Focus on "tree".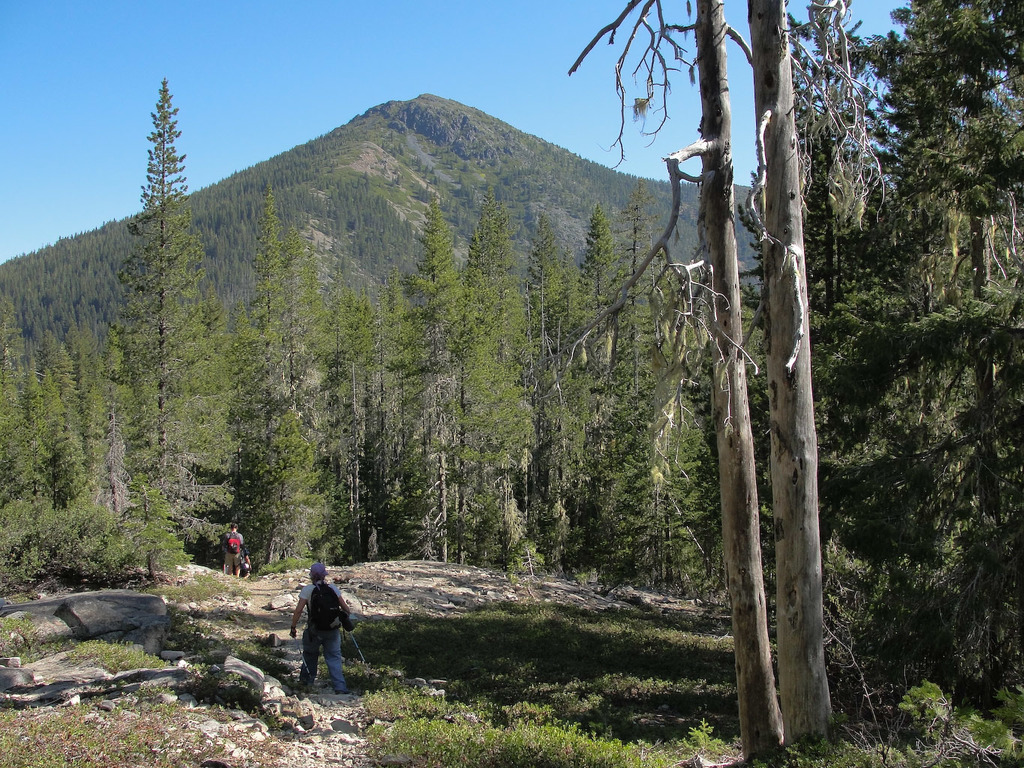
Focused at <bbox>534, 203, 644, 580</bbox>.
